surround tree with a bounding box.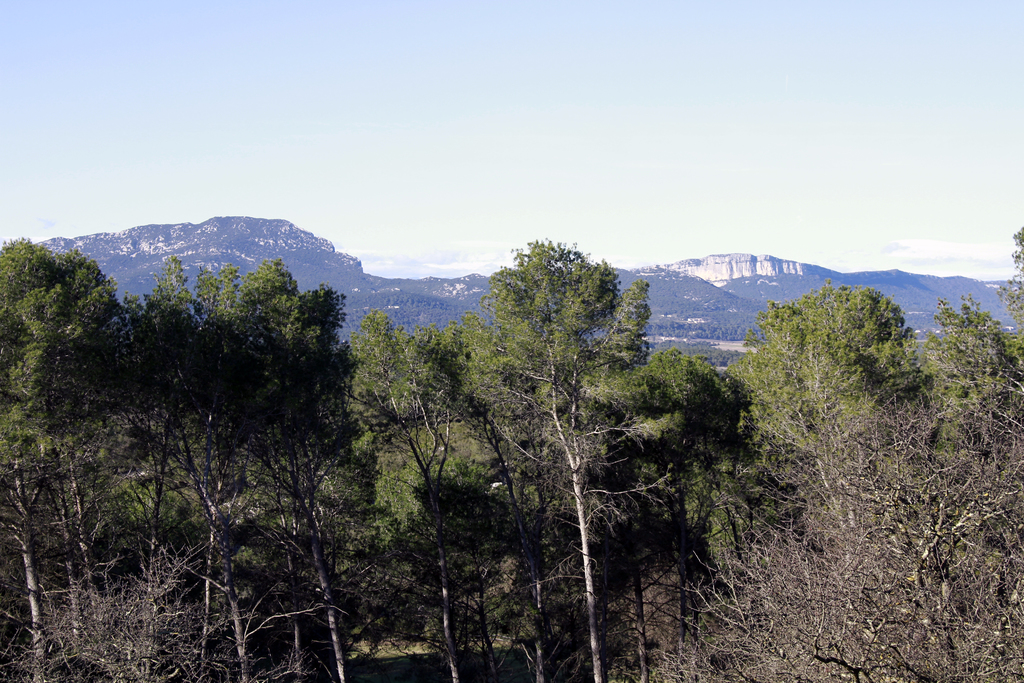
(x1=920, y1=290, x2=1023, y2=466).
